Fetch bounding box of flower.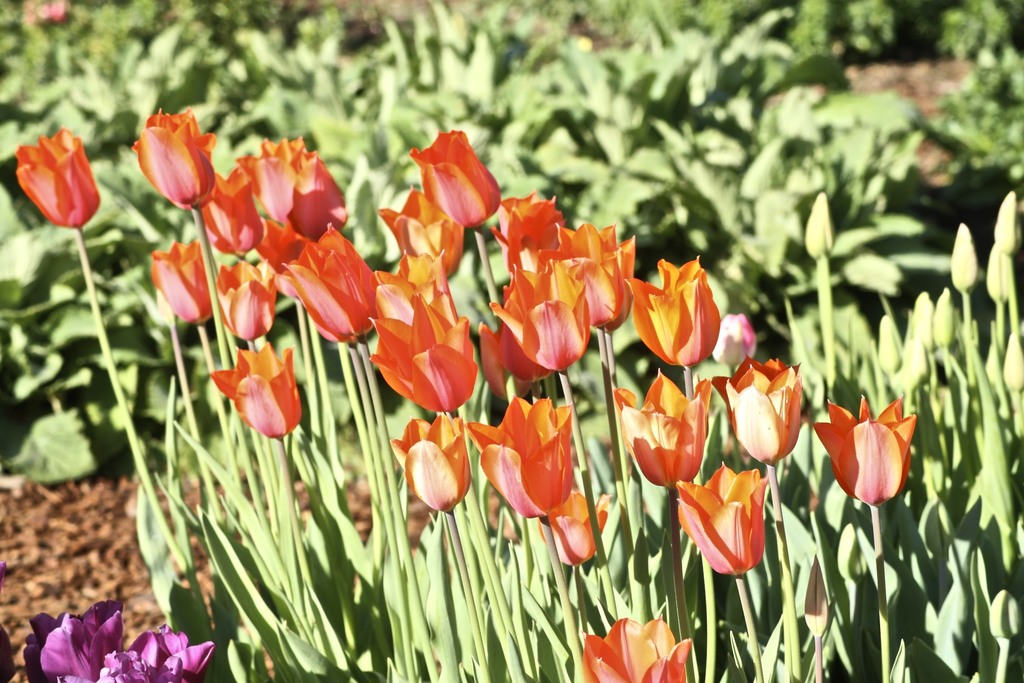
Bbox: rect(612, 365, 712, 489).
